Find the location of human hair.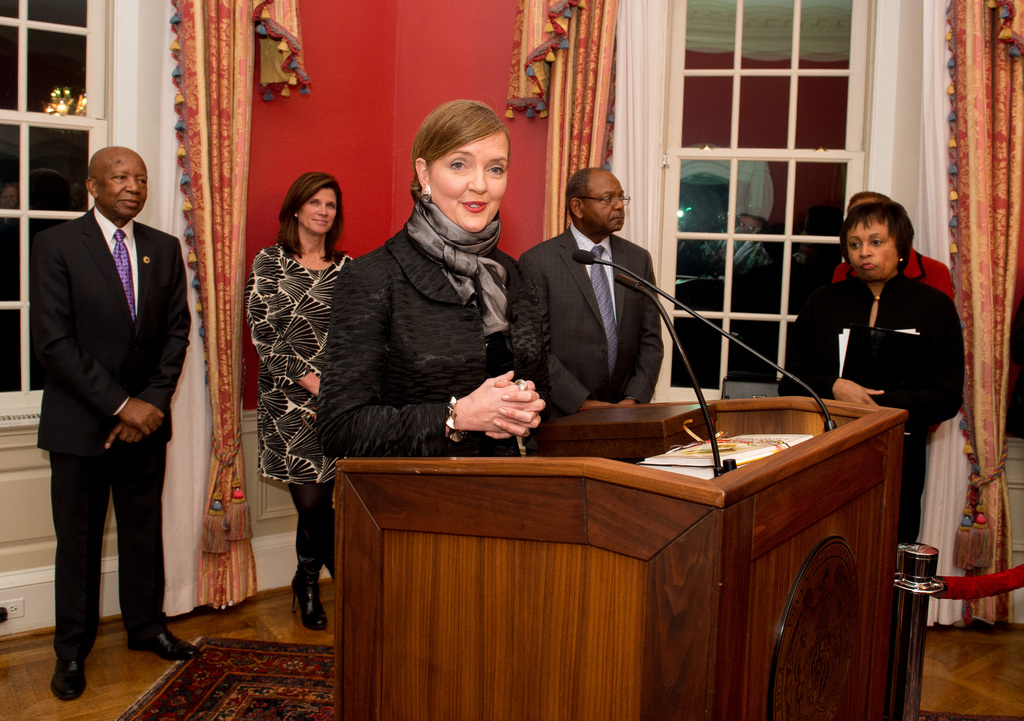
Location: box=[279, 161, 348, 250].
